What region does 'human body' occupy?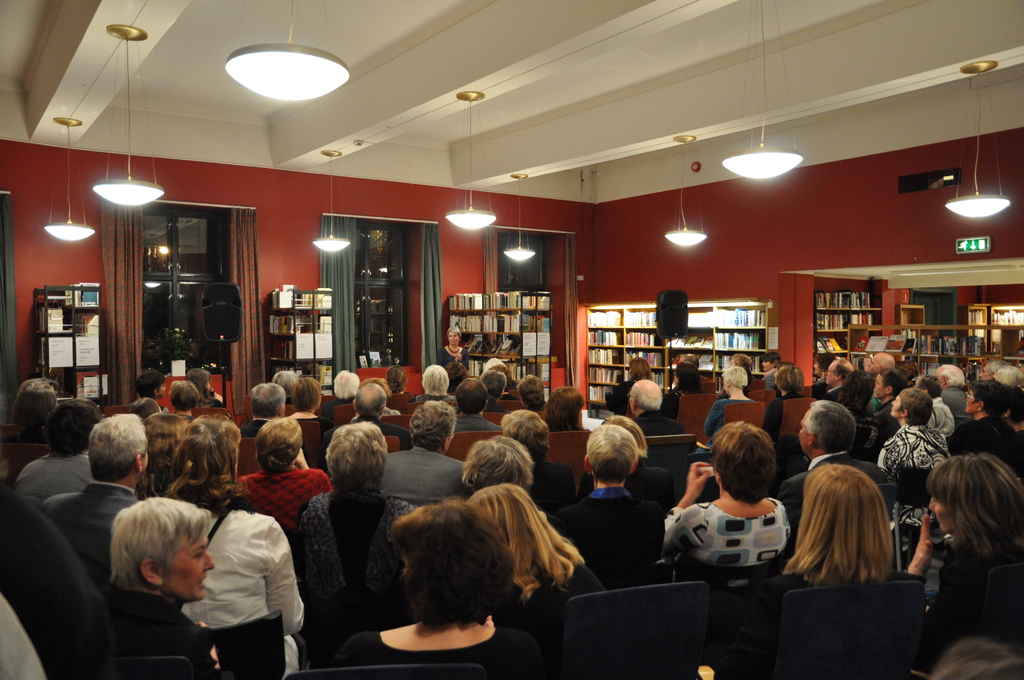
x1=322, y1=420, x2=412, y2=449.
